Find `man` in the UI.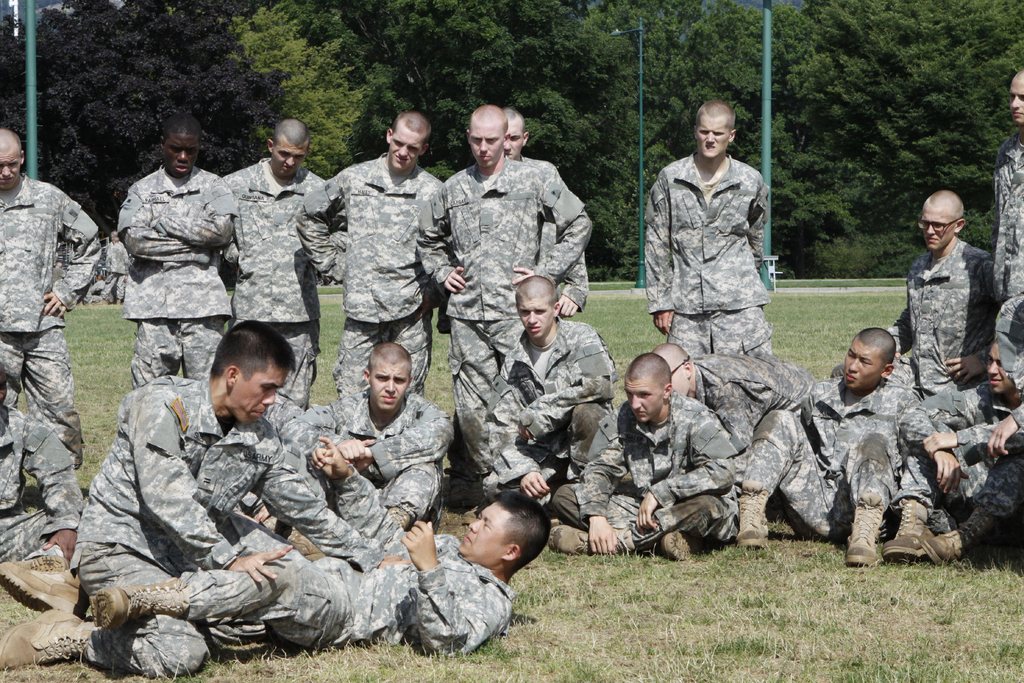
UI element at rect(0, 494, 555, 659).
